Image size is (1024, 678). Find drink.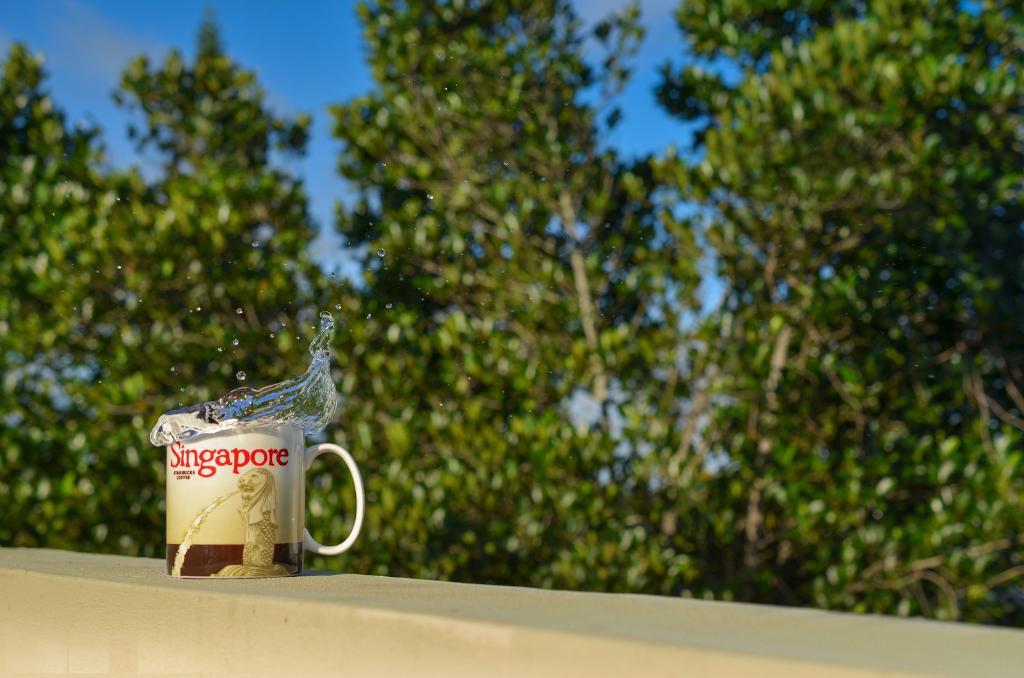
148, 309, 368, 579.
